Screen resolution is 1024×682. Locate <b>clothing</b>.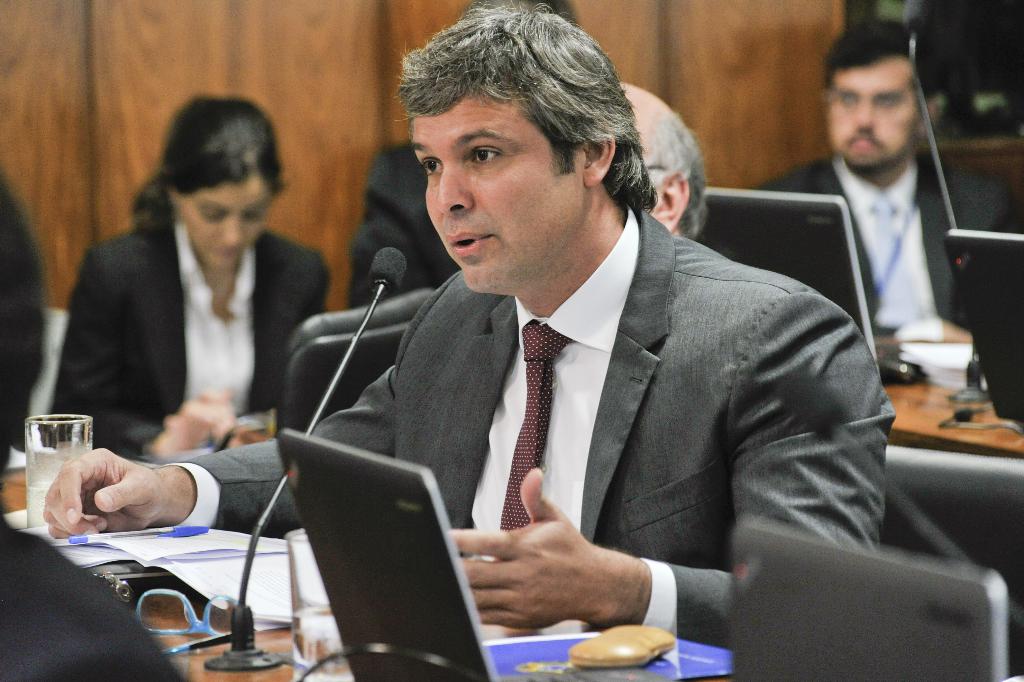
l=346, t=143, r=451, b=307.
